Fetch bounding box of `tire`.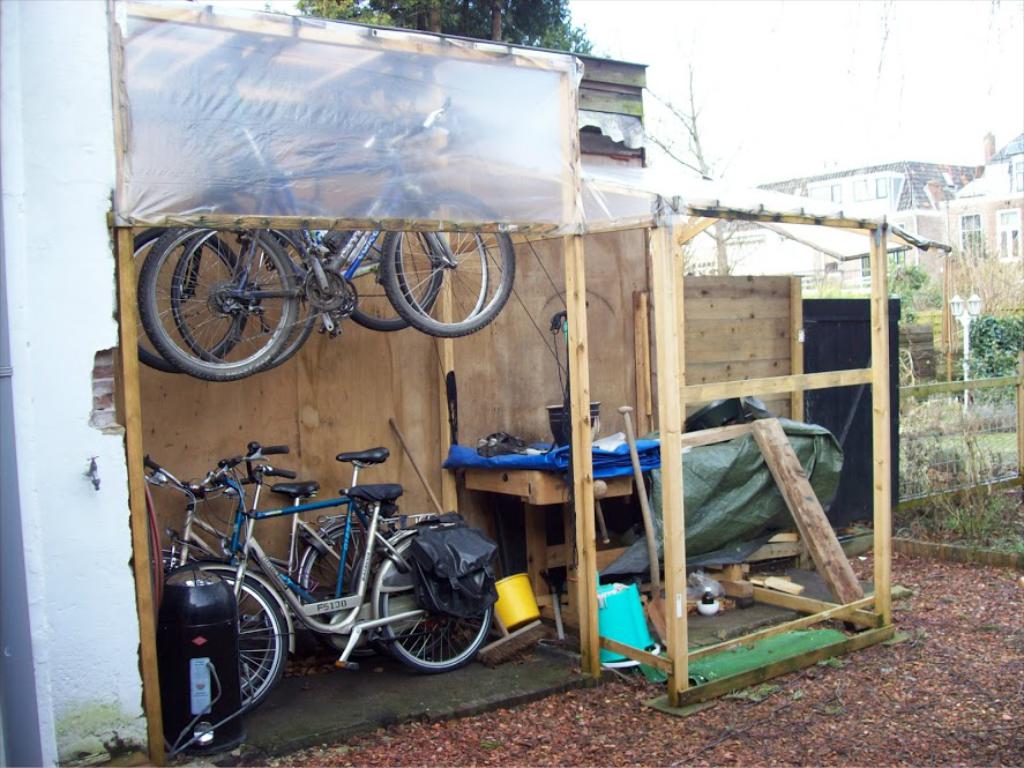
Bbox: <bbox>140, 225, 298, 381</bbox>.
